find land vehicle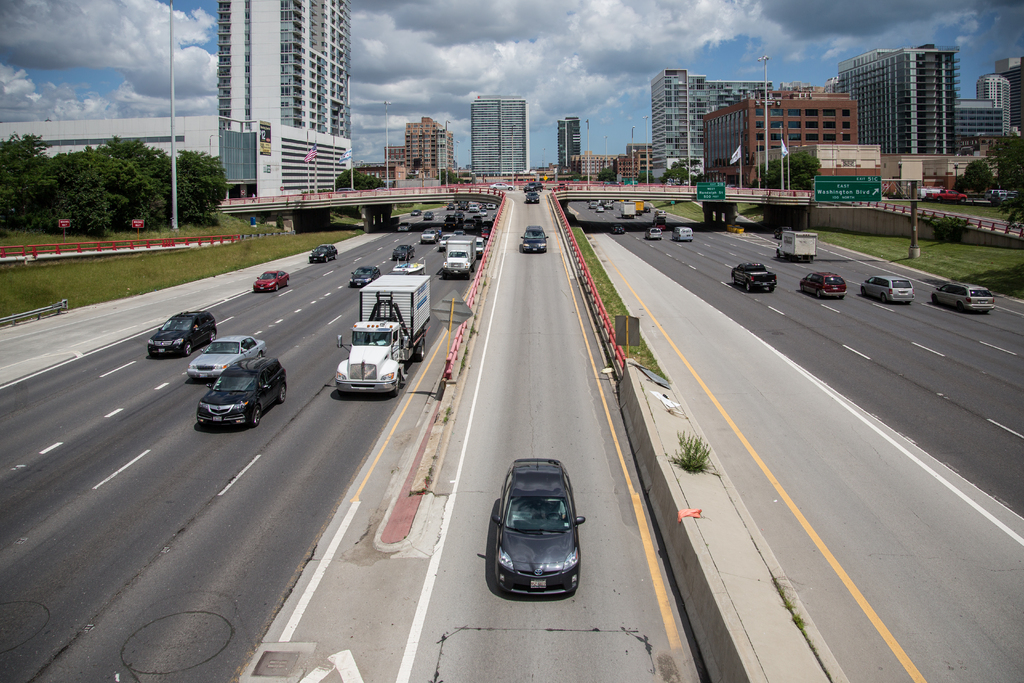
452:209:466:222
